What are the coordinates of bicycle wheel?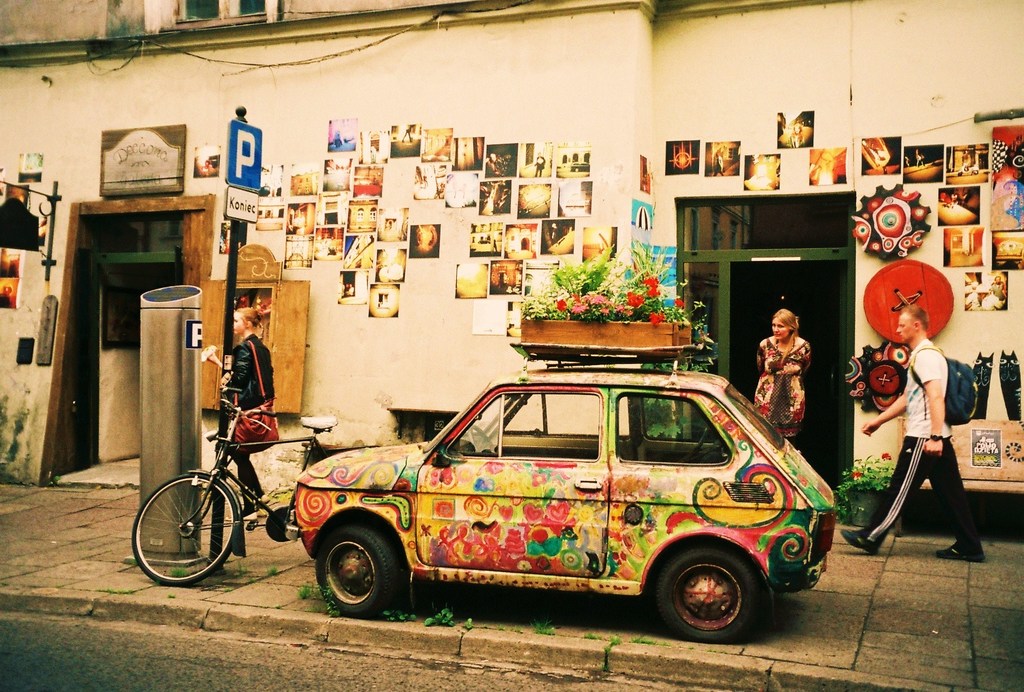
l=145, t=486, r=230, b=585.
